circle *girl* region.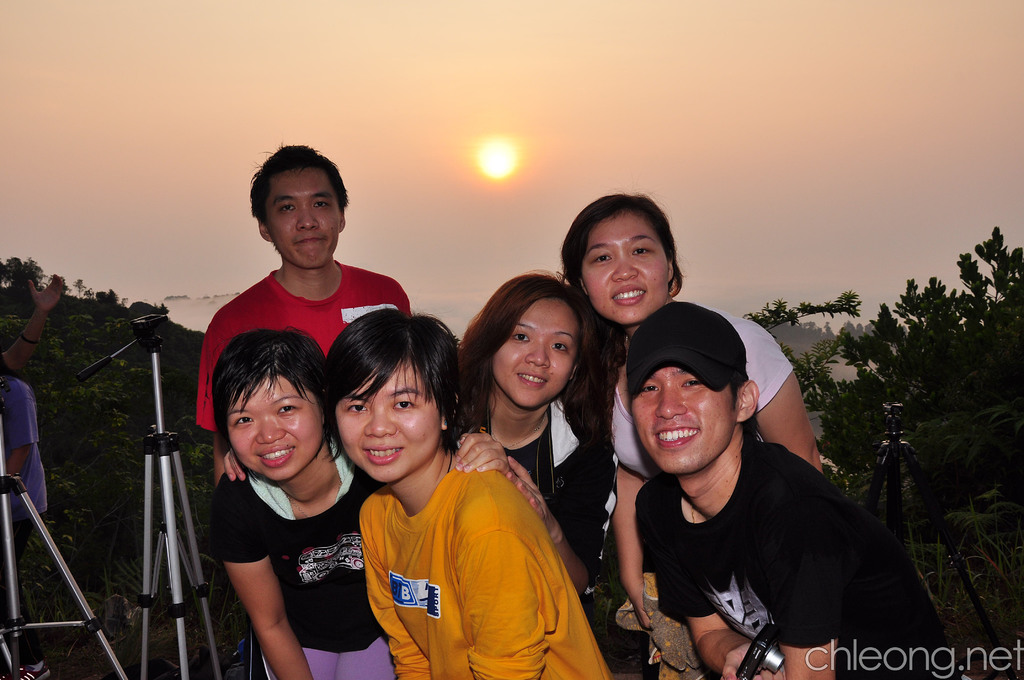
Region: left=554, top=188, right=821, bottom=679.
